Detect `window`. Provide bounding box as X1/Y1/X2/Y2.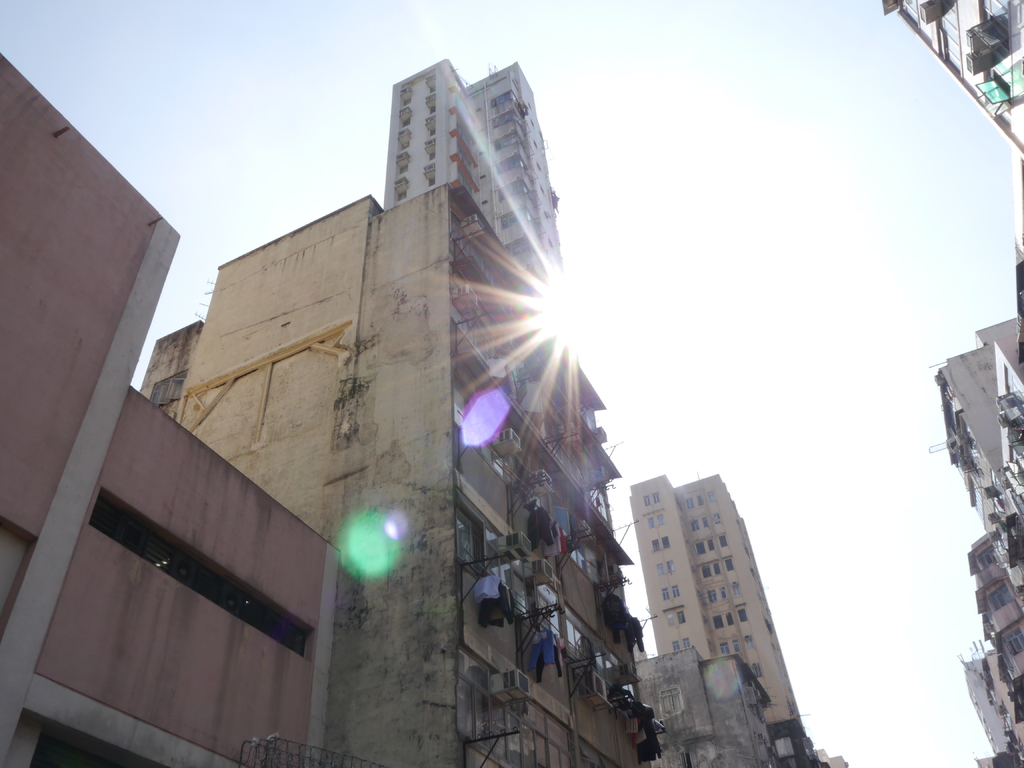
649/540/659/549.
